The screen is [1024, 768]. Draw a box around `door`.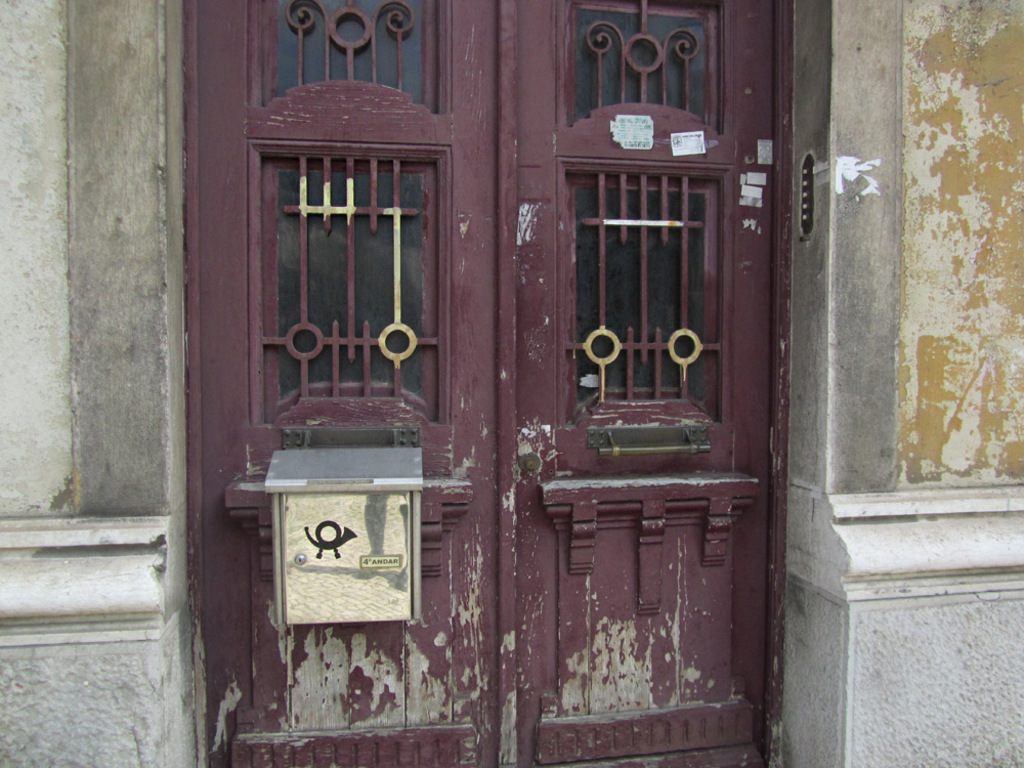
region(178, 0, 802, 767).
